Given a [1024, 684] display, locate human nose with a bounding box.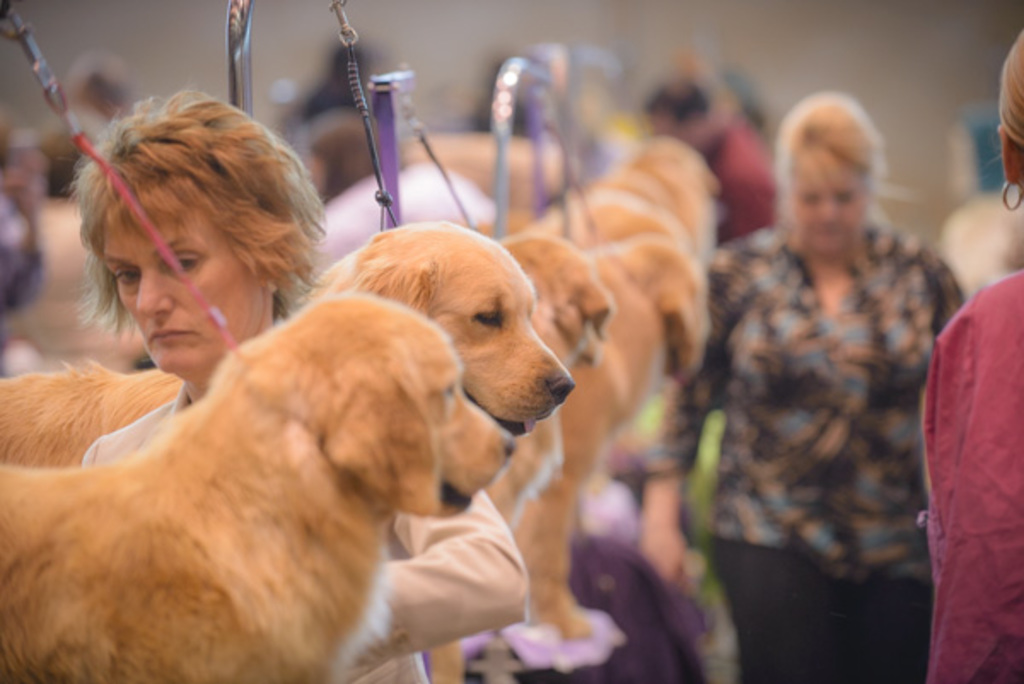
Located: <region>133, 271, 174, 321</region>.
